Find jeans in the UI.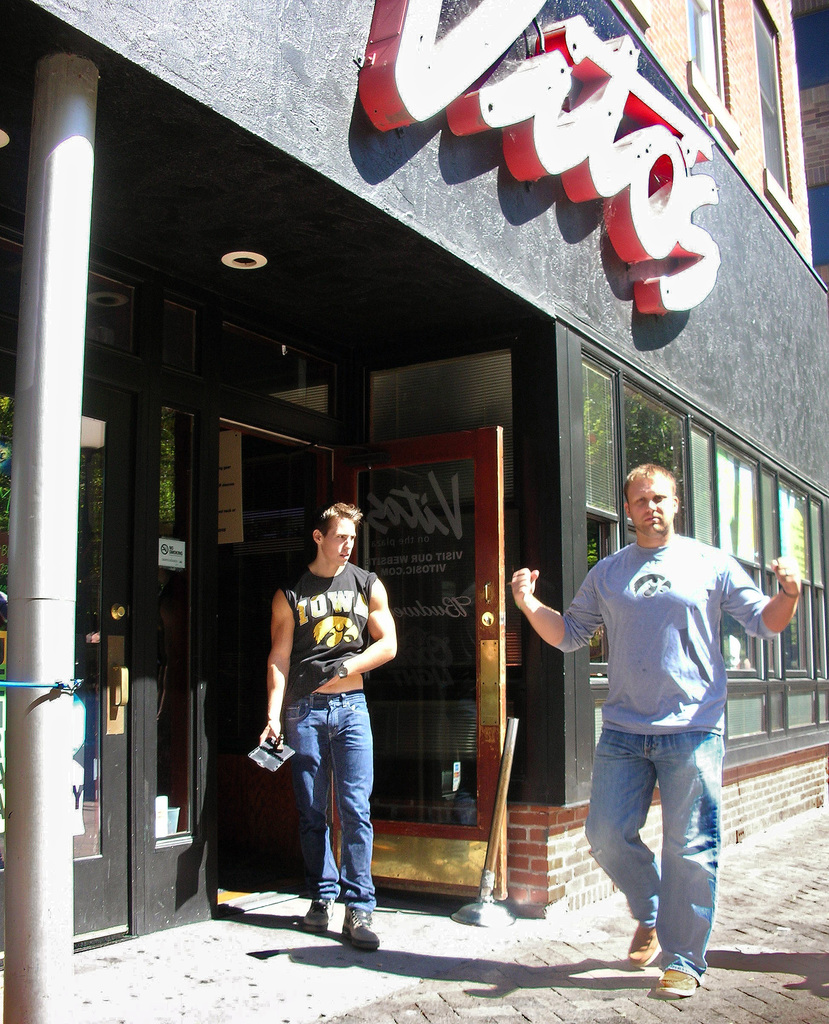
UI element at locate(283, 697, 392, 941).
